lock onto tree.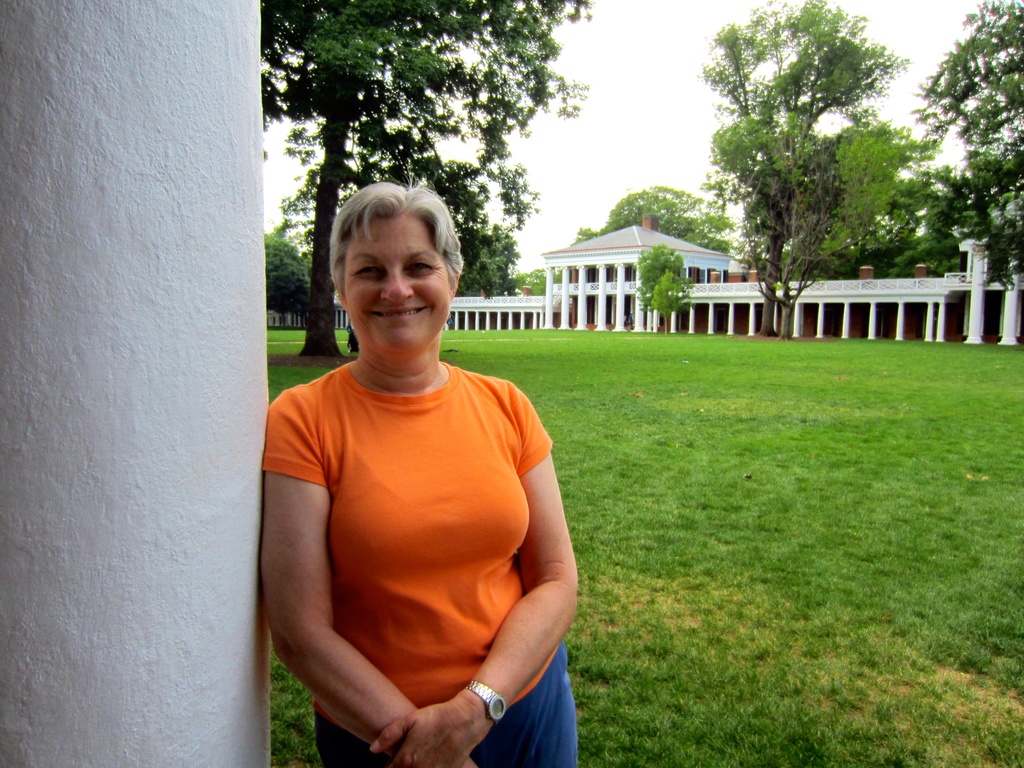
Locked: region(911, 0, 1023, 291).
